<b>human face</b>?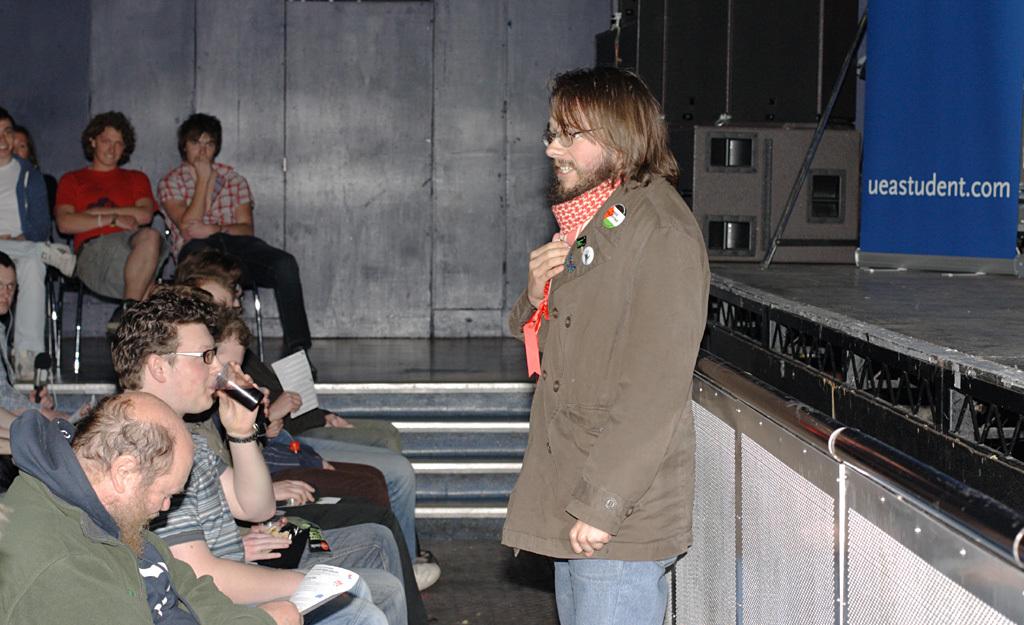
x1=221, y1=328, x2=248, y2=372
